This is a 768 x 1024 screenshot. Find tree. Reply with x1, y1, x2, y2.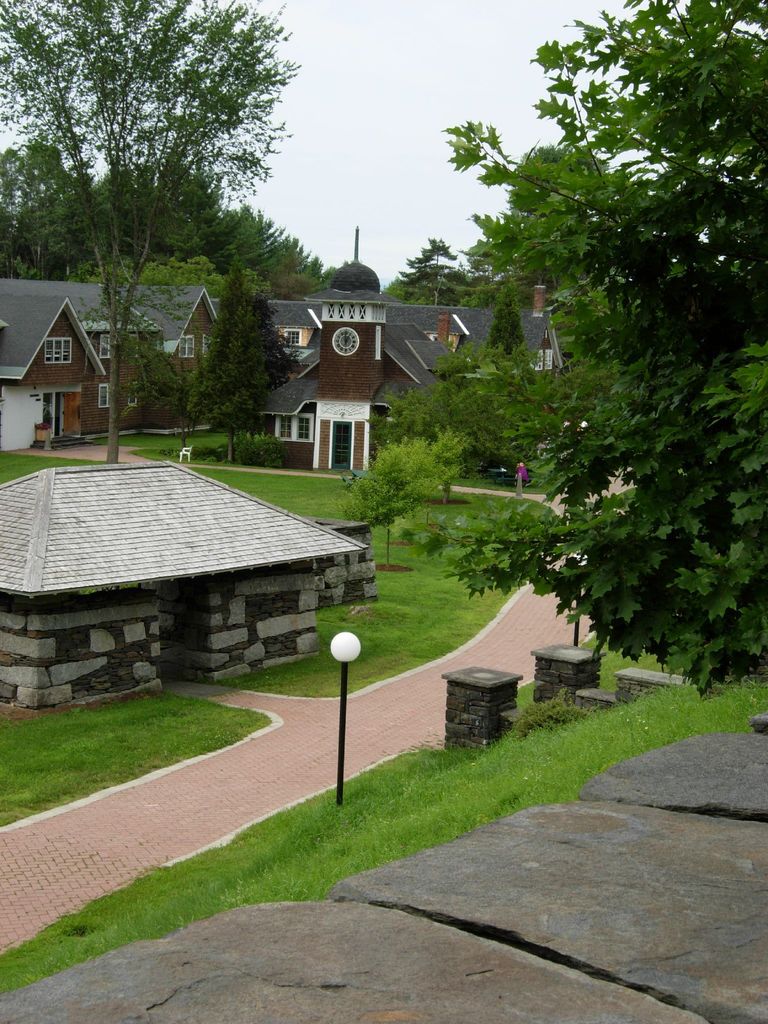
536, 144, 603, 174.
